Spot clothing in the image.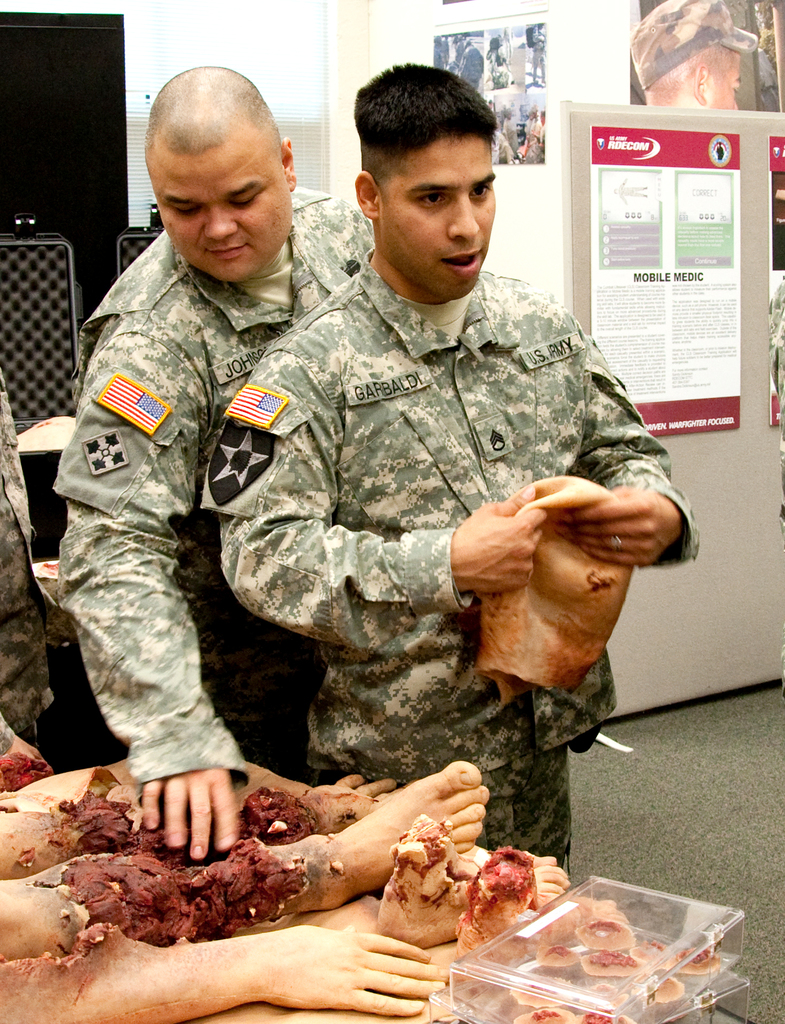
clothing found at [x1=216, y1=246, x2=697, y2=867].
